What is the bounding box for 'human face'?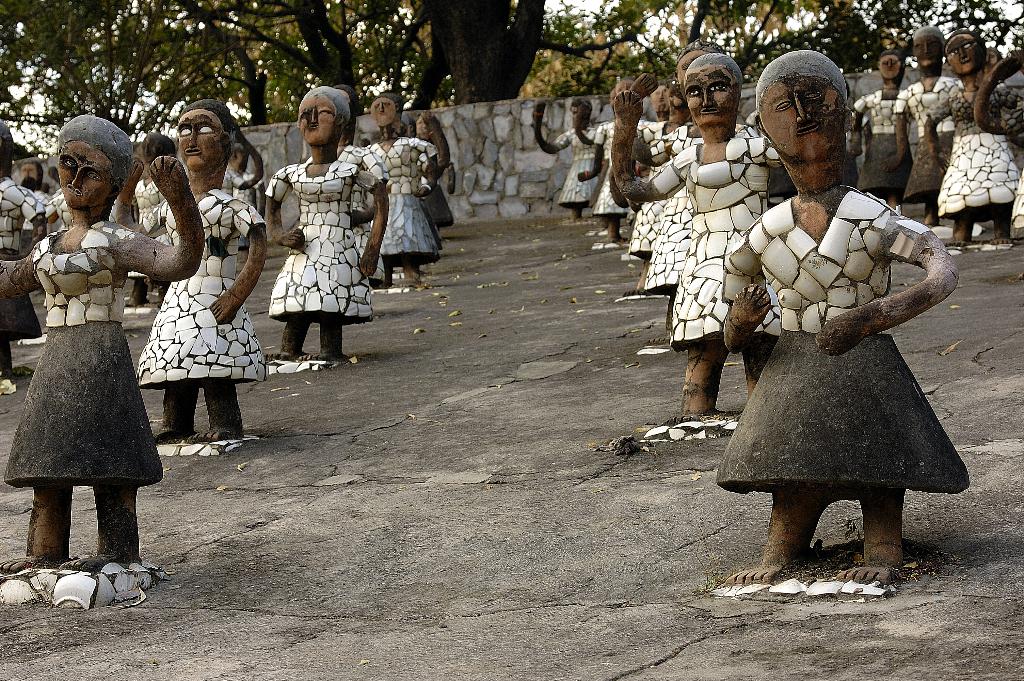
box=[299, 96, 337, 147].
